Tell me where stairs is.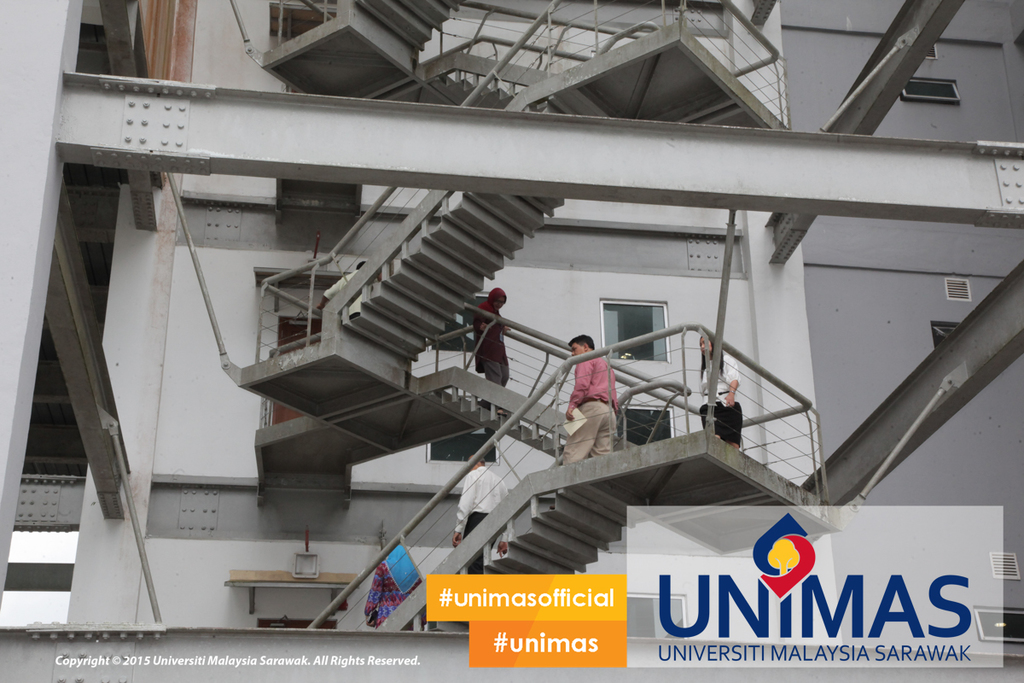
stairs is at (left=338, top=182, right=561, bottom=362).
